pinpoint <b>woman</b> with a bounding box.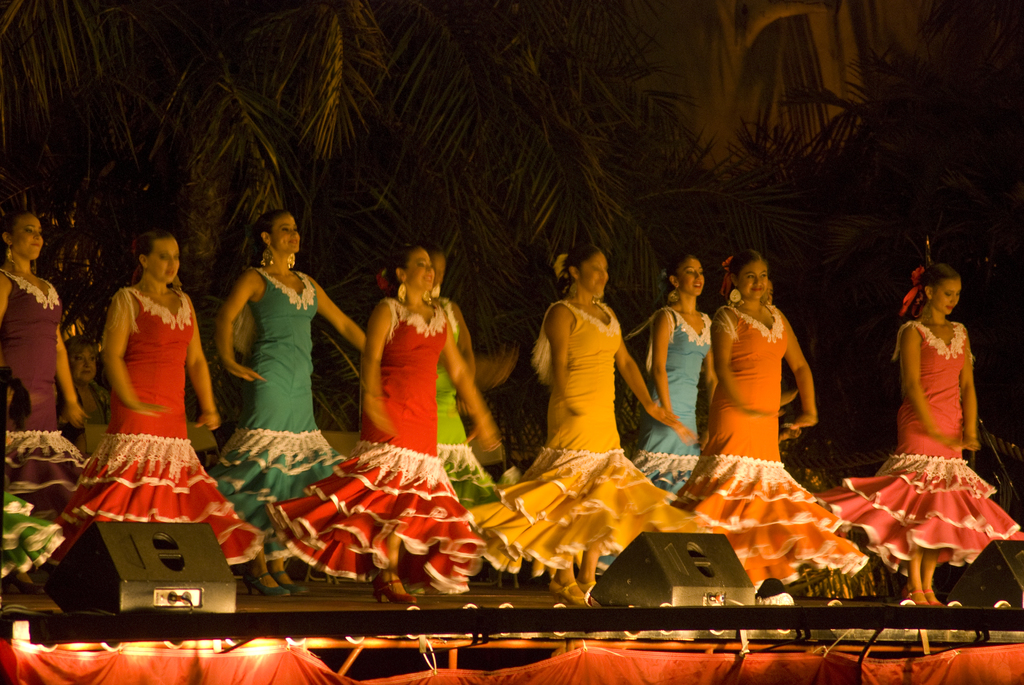
left=464, top=240, right=678, bottom=606.
